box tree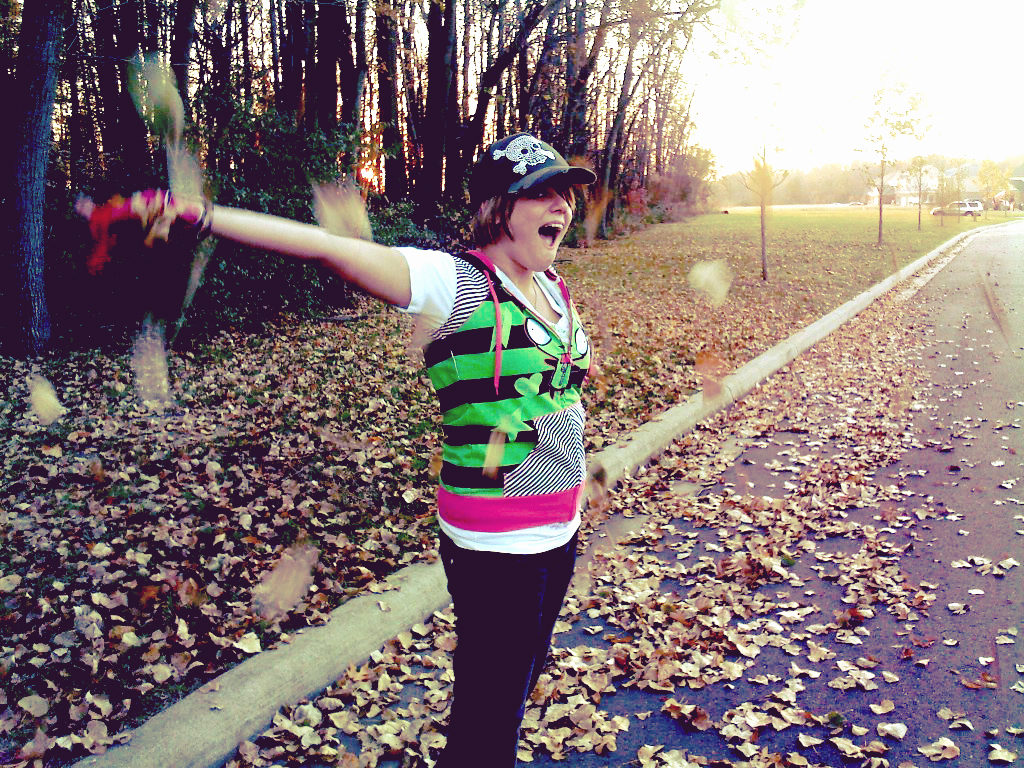
x1=0, y1=0, x2=73, y2=345
